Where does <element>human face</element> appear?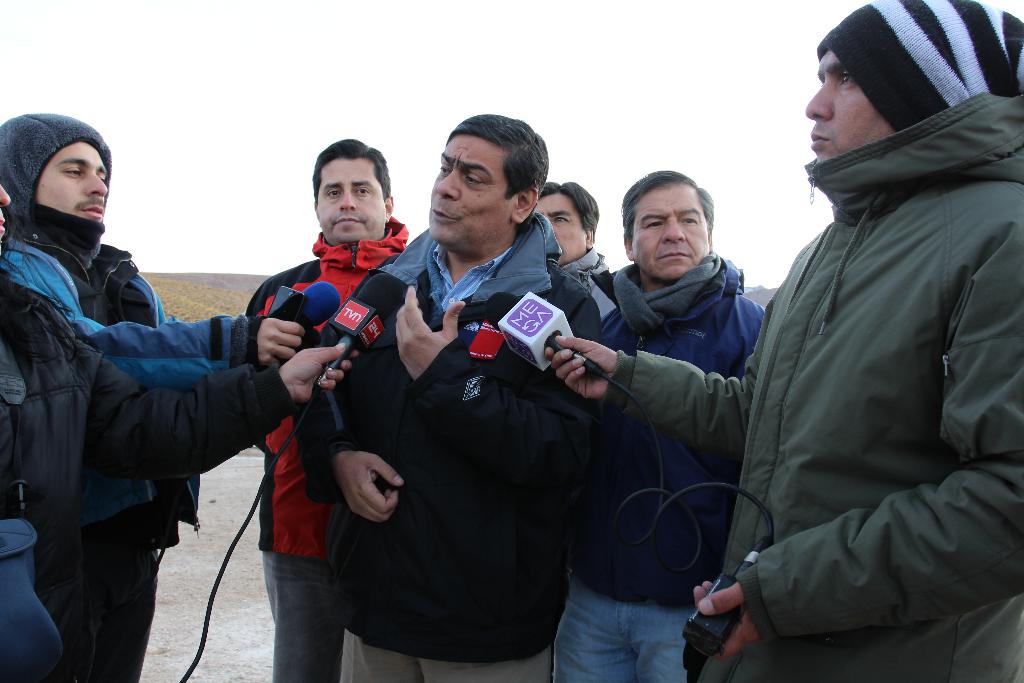
Appears at 317:159:385:245.
